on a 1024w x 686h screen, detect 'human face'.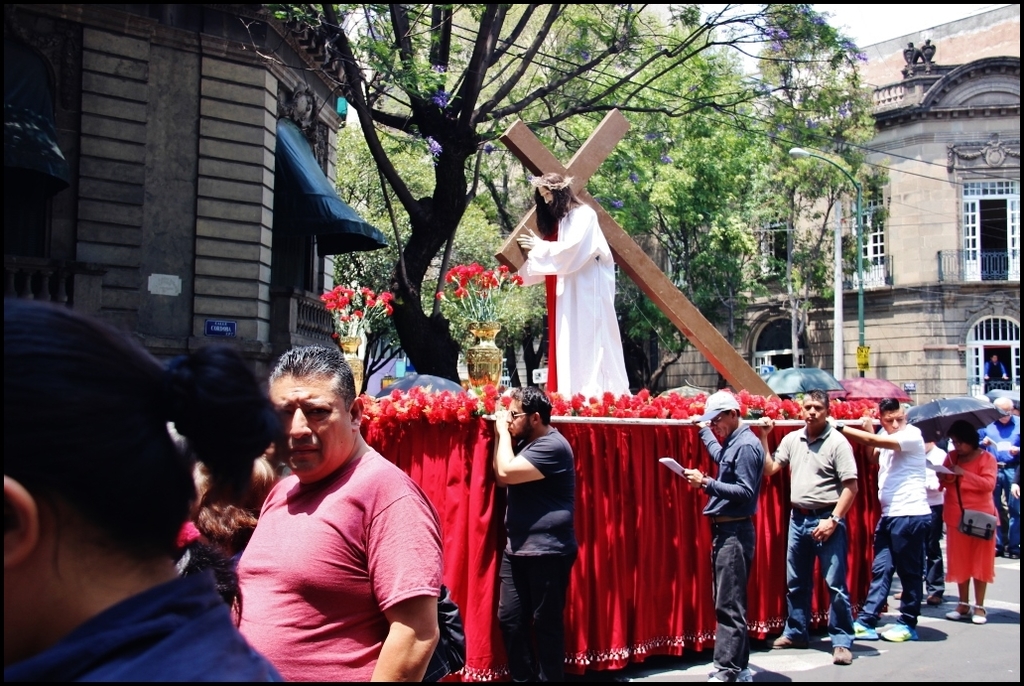
box=[999, 406, 1011, 425].
